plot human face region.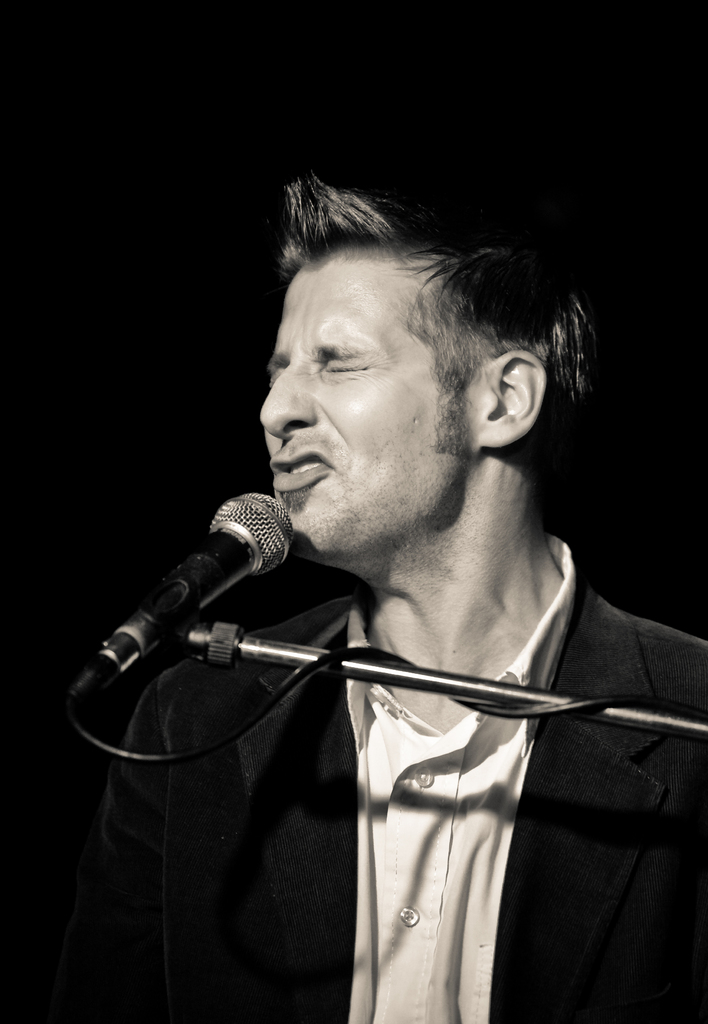
Plotted at 259 266 462 568.
